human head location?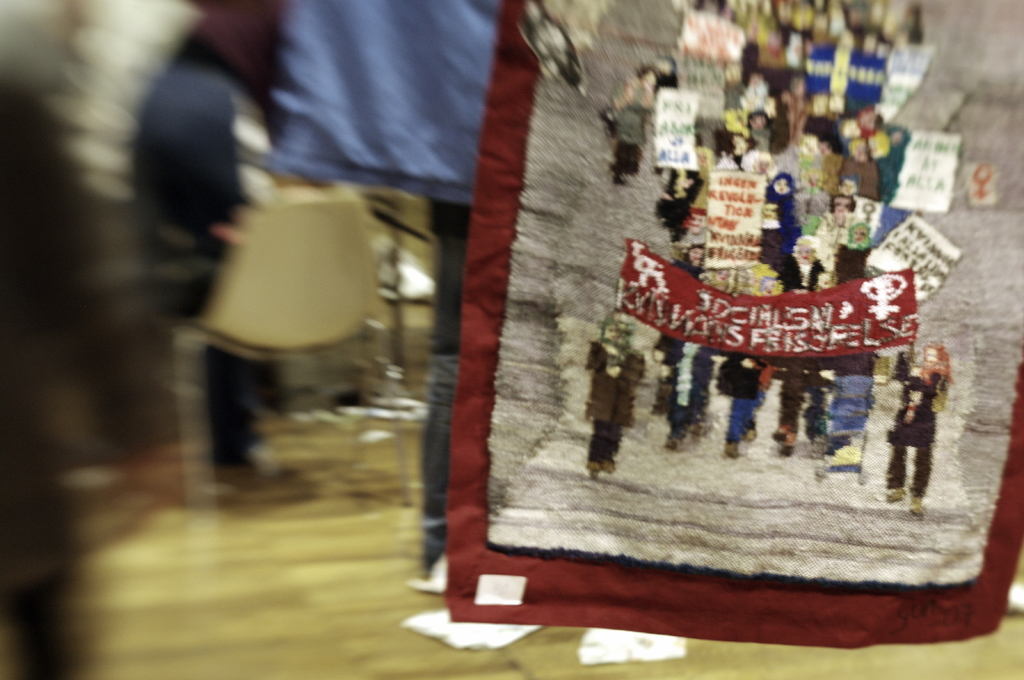
[left=769, top=171, right=792, bottom=198]
